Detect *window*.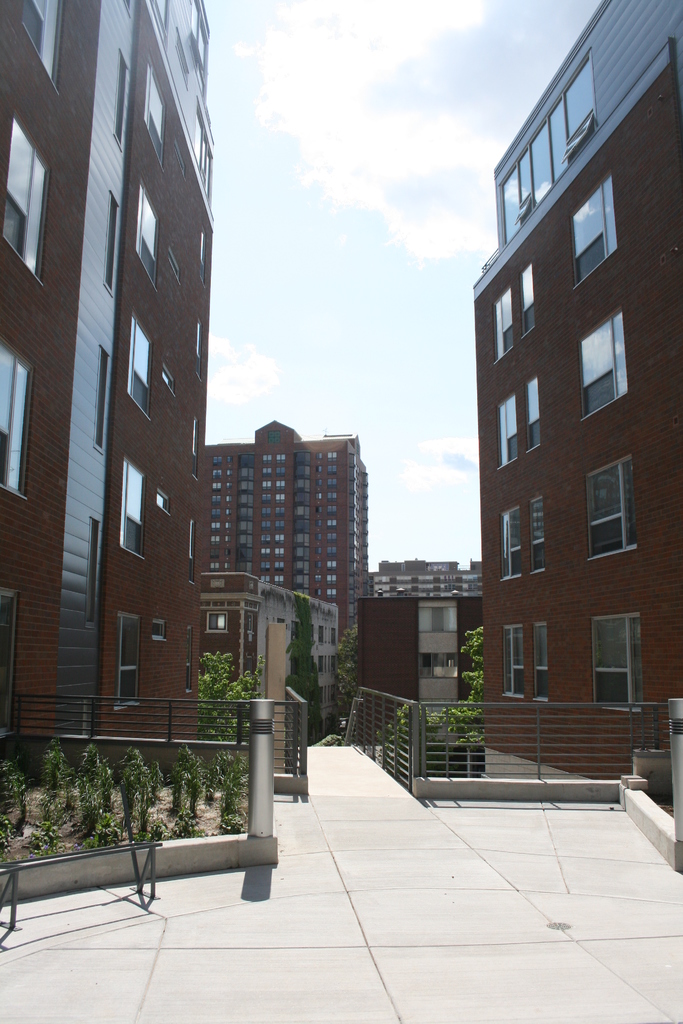
Detected at box=[292, 451, 312, 463].
